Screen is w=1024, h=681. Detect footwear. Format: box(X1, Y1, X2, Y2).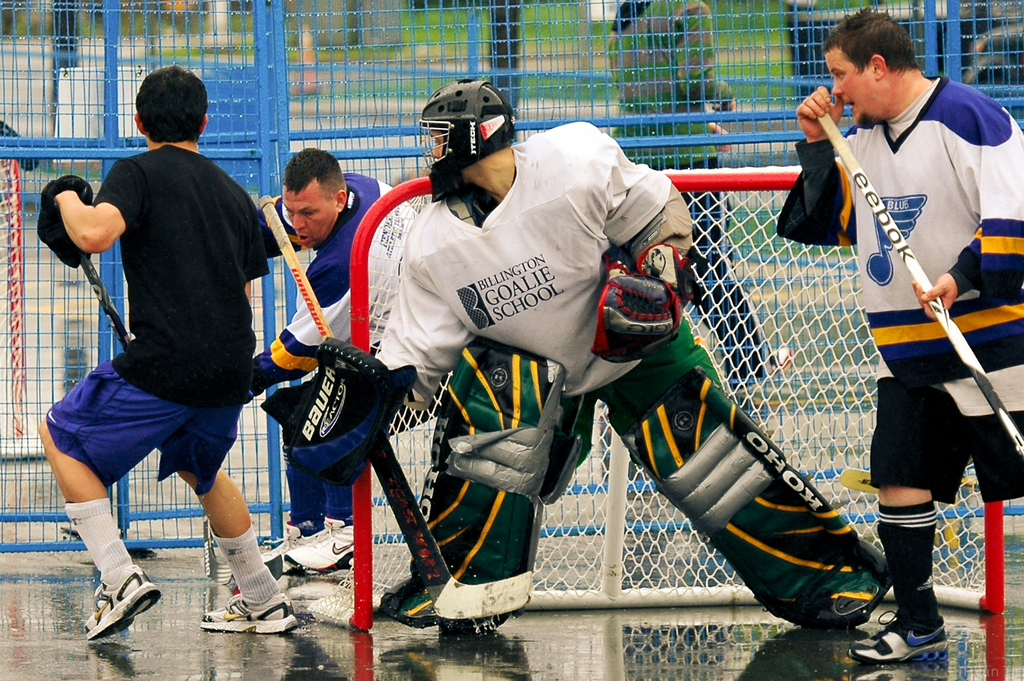
box(86, 570, 156, 638).
